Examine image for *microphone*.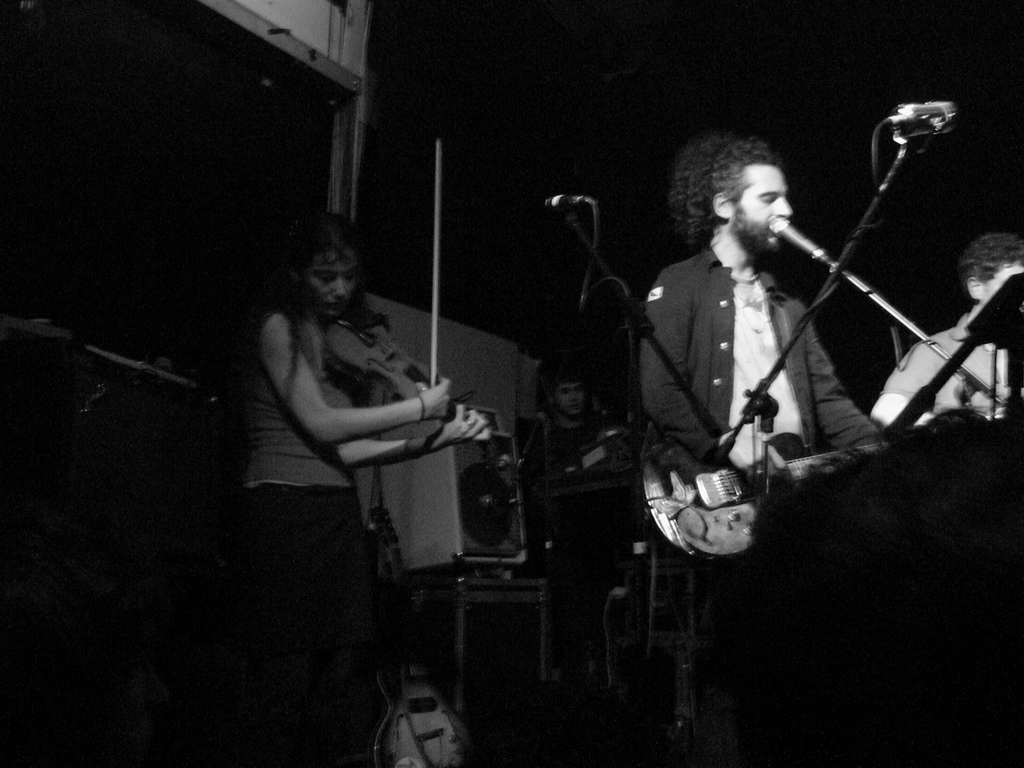
Examination result: select_region(874, 97, 964, 138).
